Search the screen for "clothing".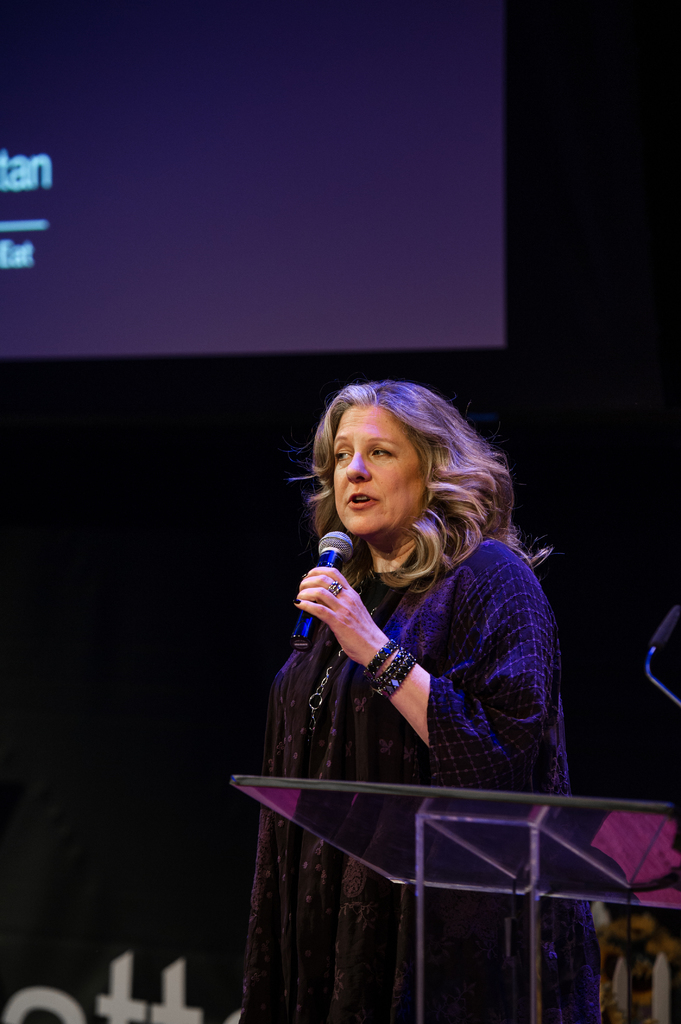
Found at BBox(226, 517, 604, 948).
